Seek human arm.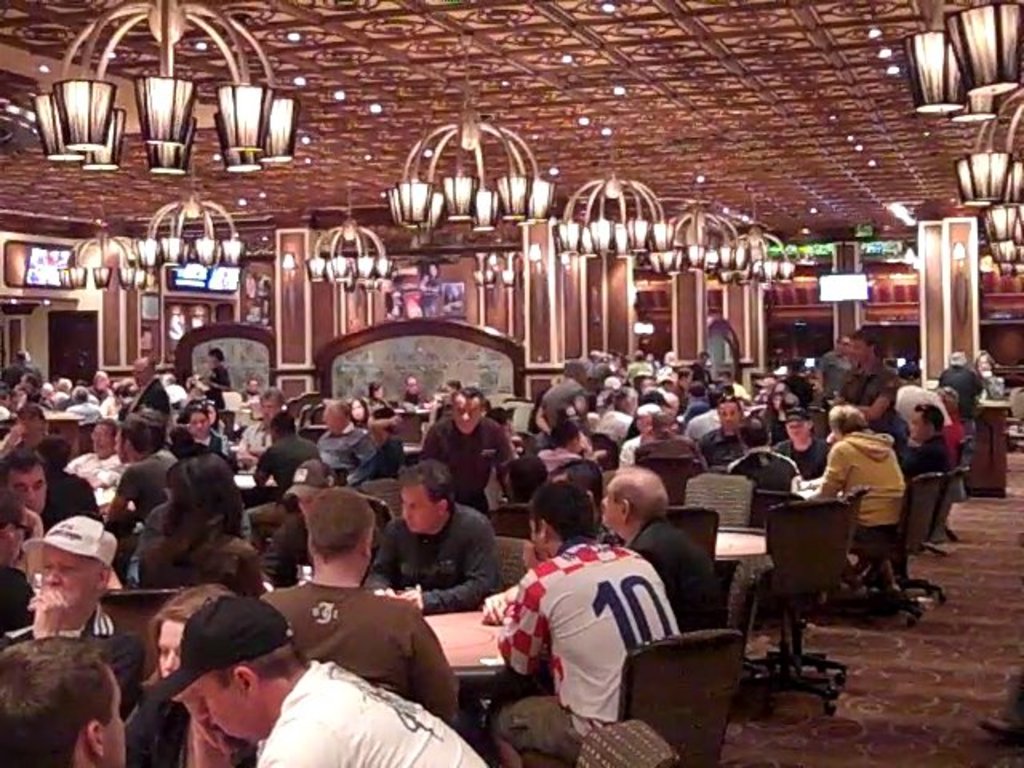
(x1=213, y1=368, x2=229, y2=387).
